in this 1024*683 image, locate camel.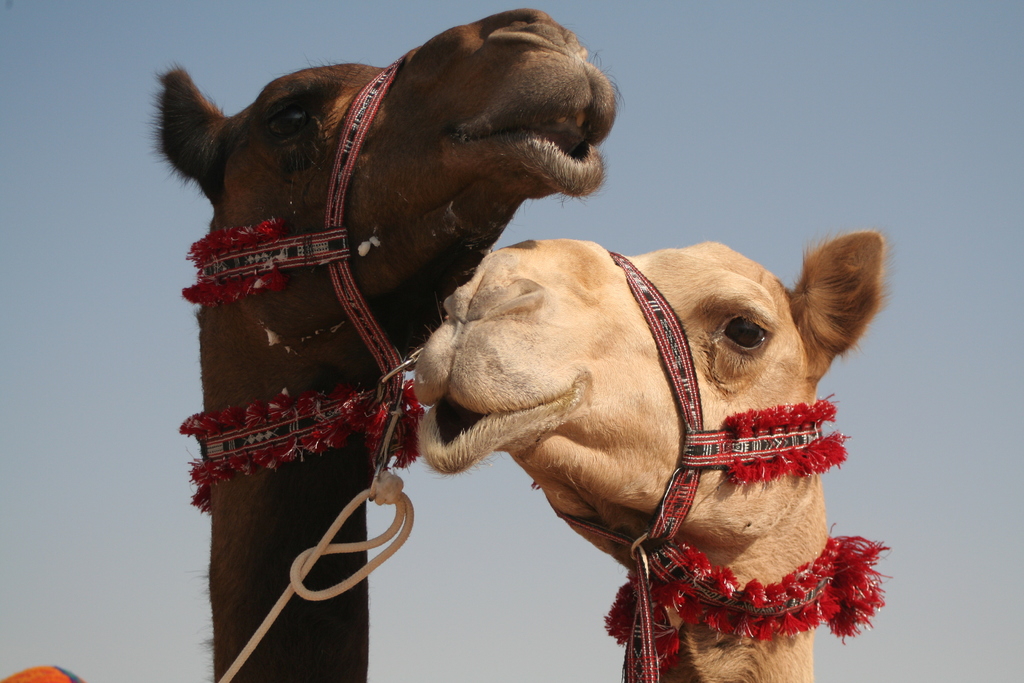
Bounding box: (149, 8, 625, 682).
